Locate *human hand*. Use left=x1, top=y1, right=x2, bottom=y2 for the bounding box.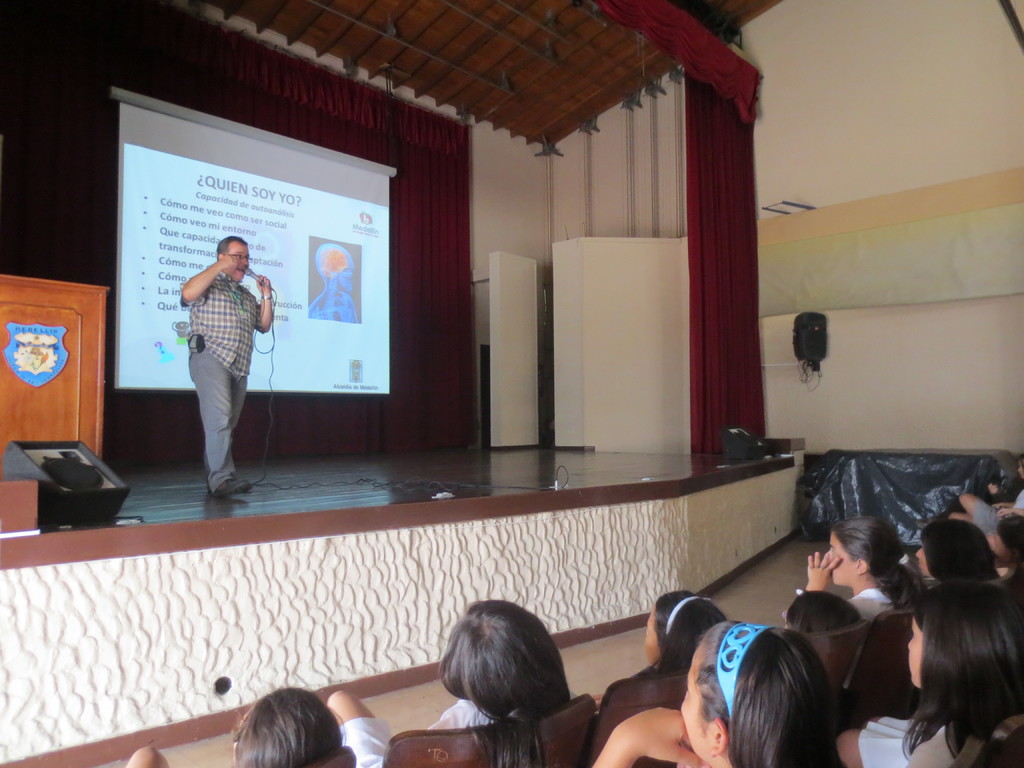
left=984, top=483, right=999, bottom=498.
